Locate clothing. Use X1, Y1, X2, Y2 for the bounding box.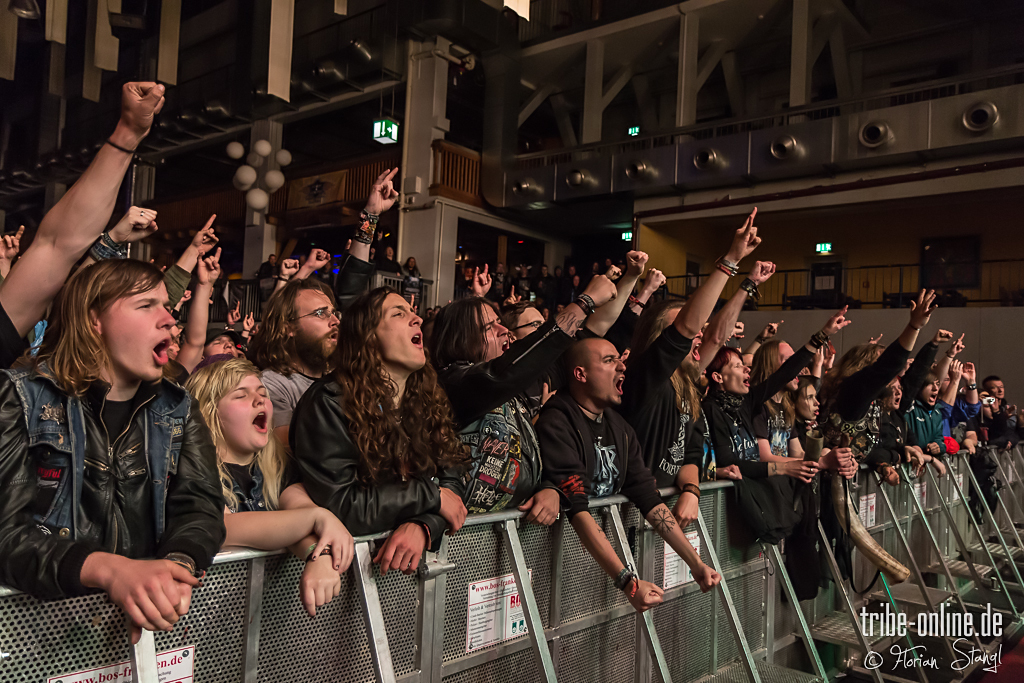
325, 251, 379, 312.
